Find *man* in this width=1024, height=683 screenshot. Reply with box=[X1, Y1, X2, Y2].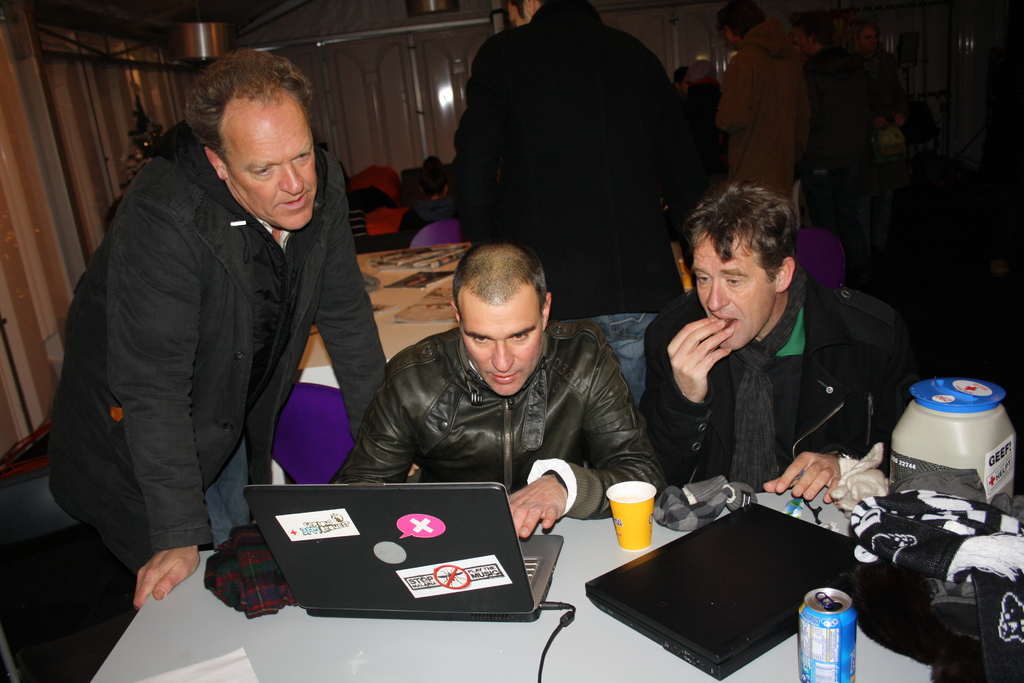
box=[326, 233, 678, 540].
